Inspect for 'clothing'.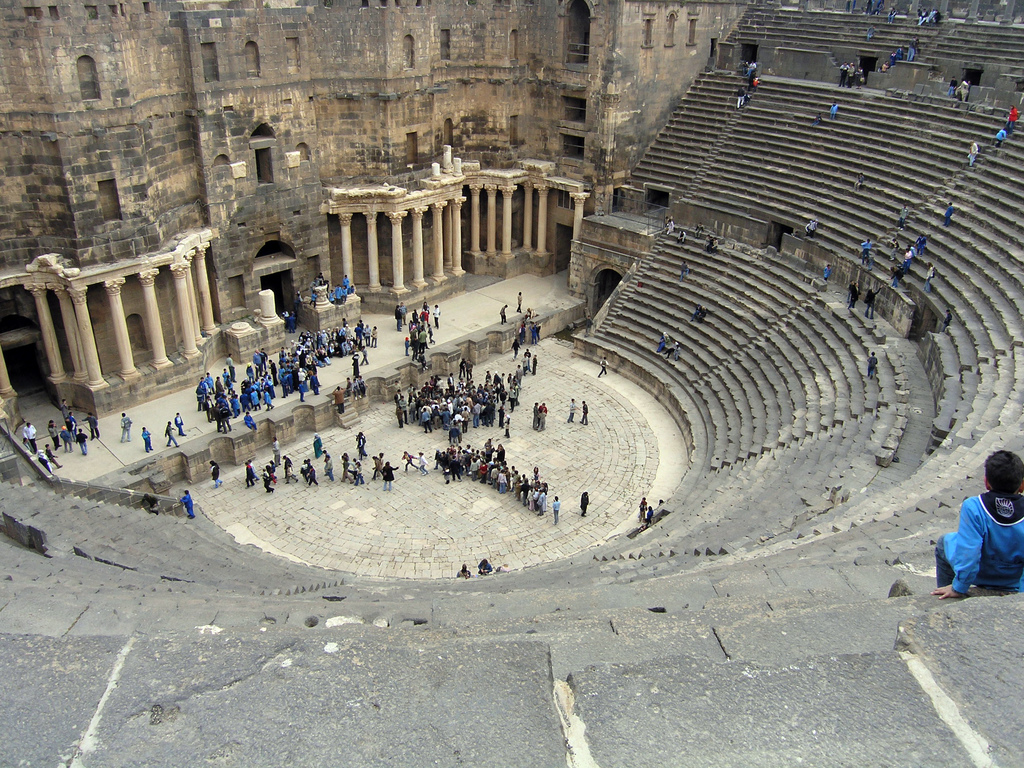
Inspection: box=[391, 307, 400, 331].
